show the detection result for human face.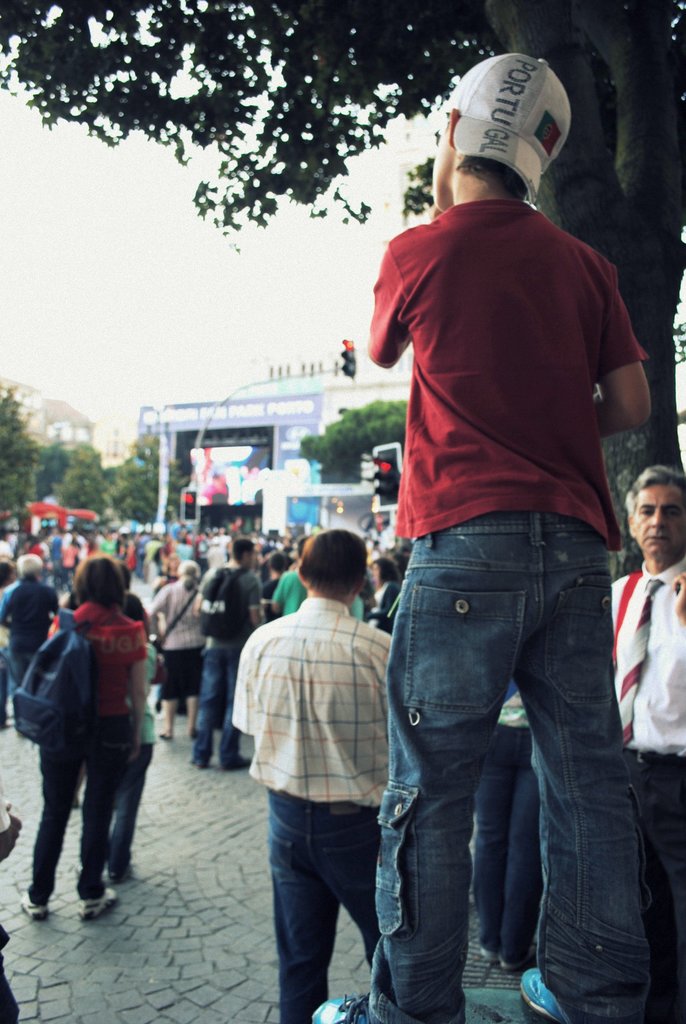
432/124/455/213.
